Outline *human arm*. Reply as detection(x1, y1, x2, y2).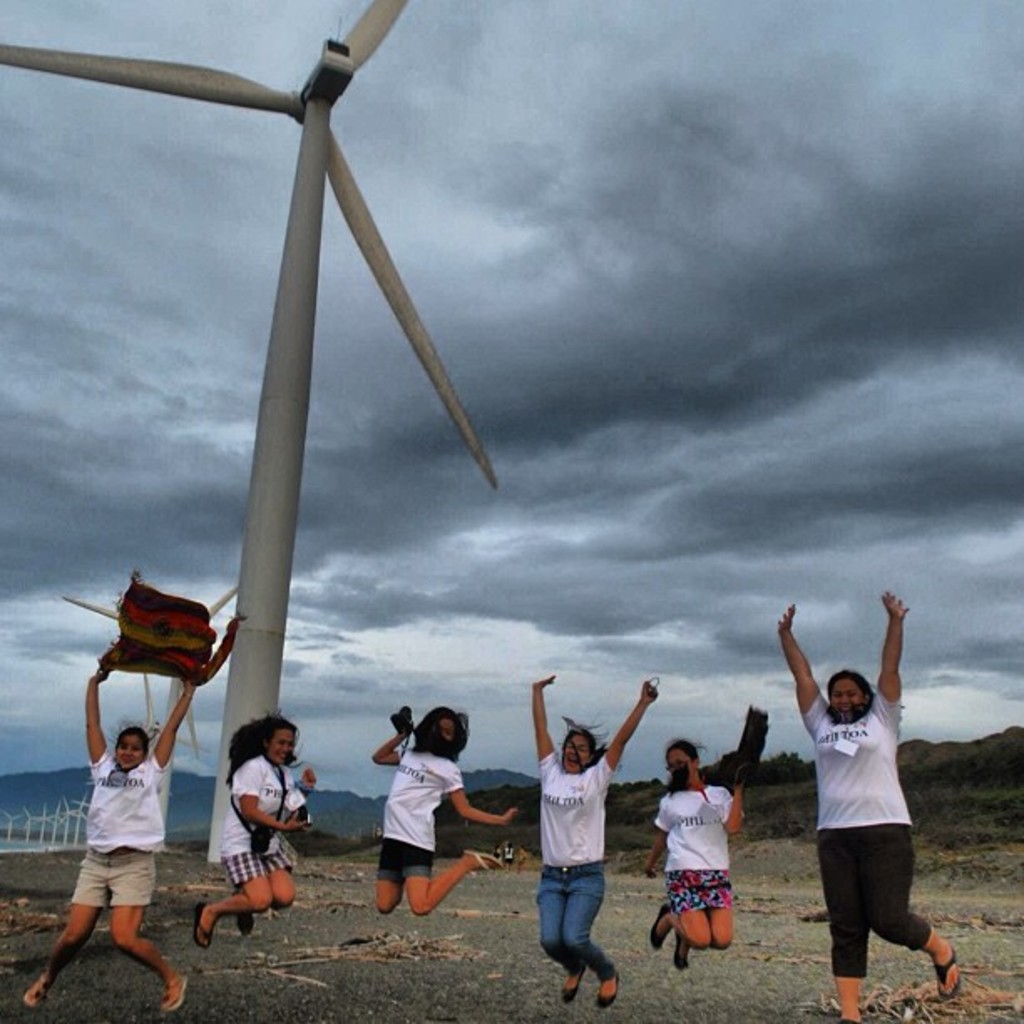
detection(639, 795, 673, 878).
